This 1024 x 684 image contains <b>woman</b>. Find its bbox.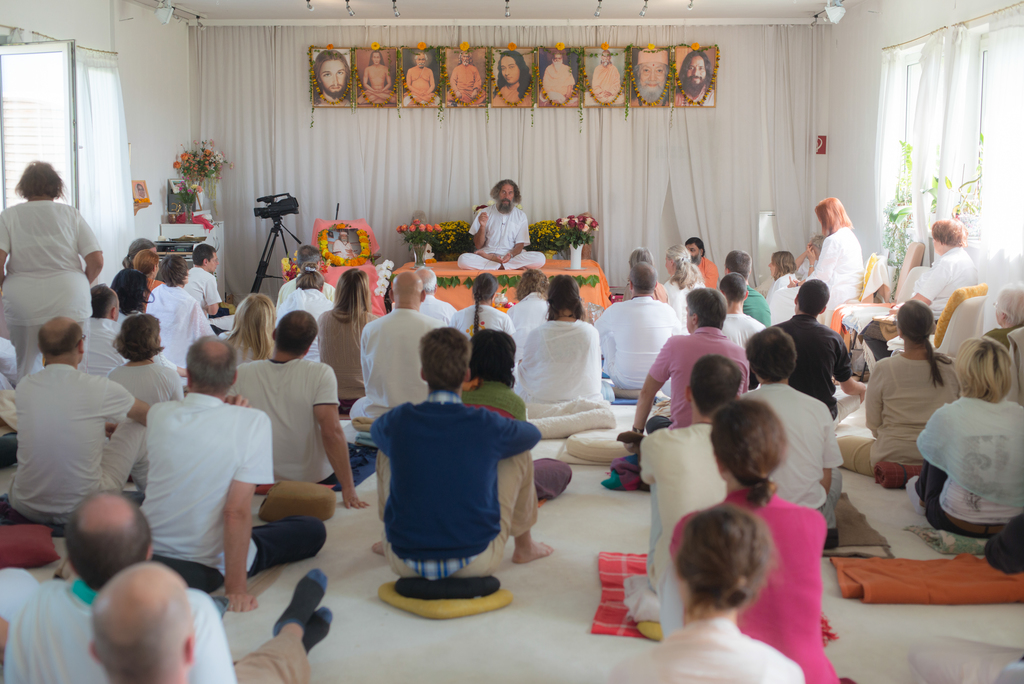
(left=616, top=249, right=668, bottom=303).
